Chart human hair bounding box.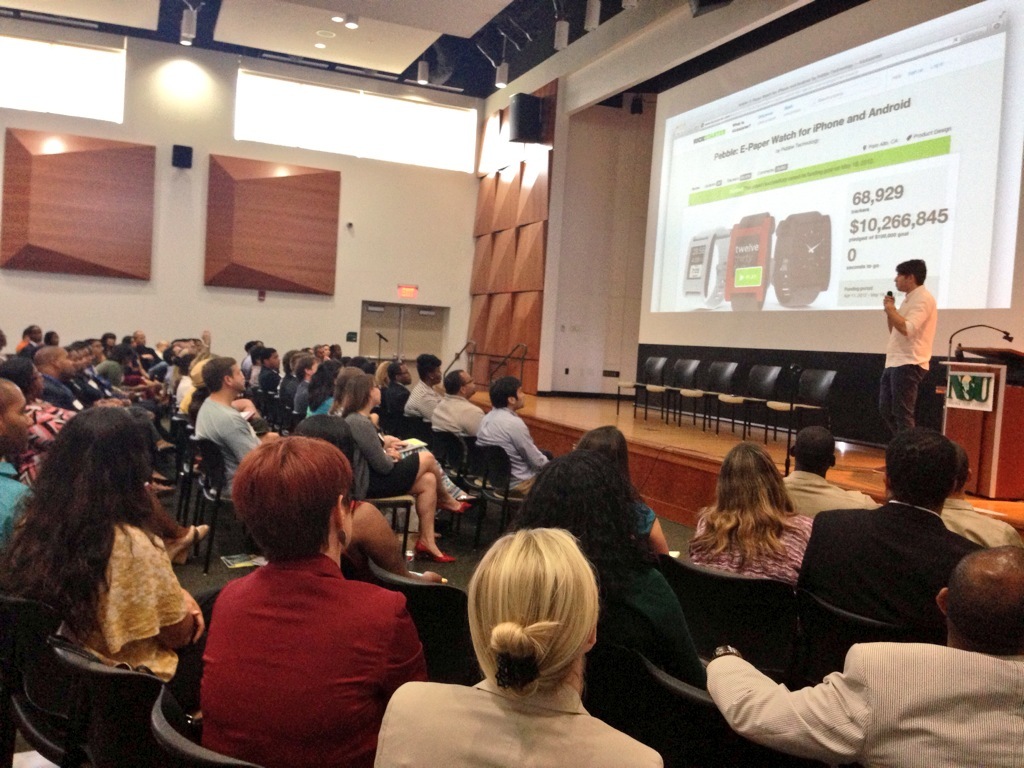
Charted: left=26, top=324, right=34, bottom=340.
